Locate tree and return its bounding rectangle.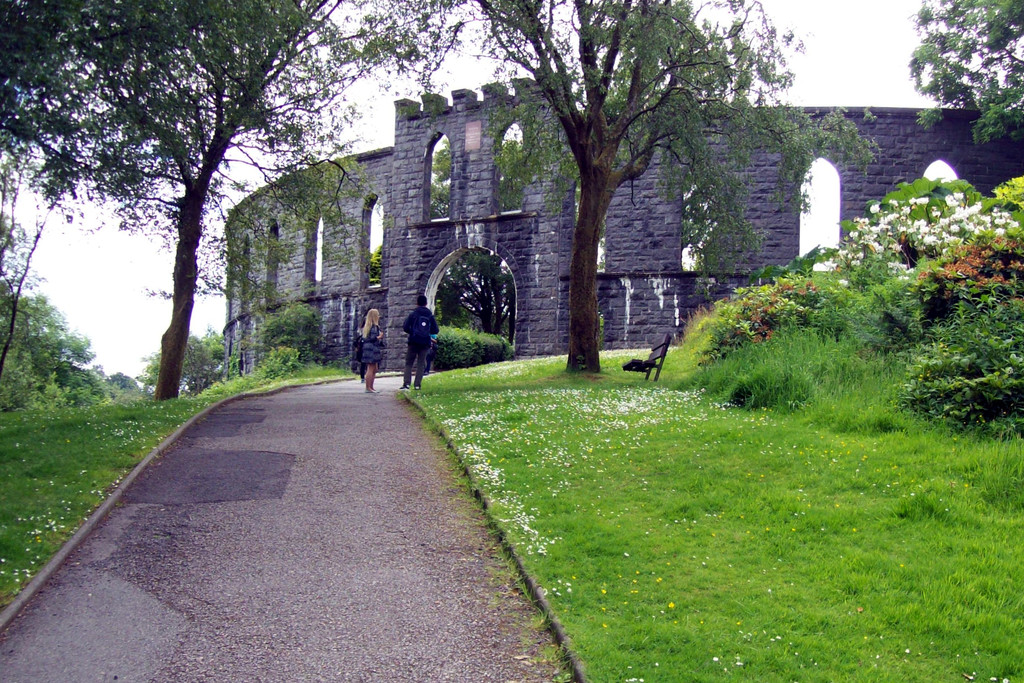
46/13/336/418.
